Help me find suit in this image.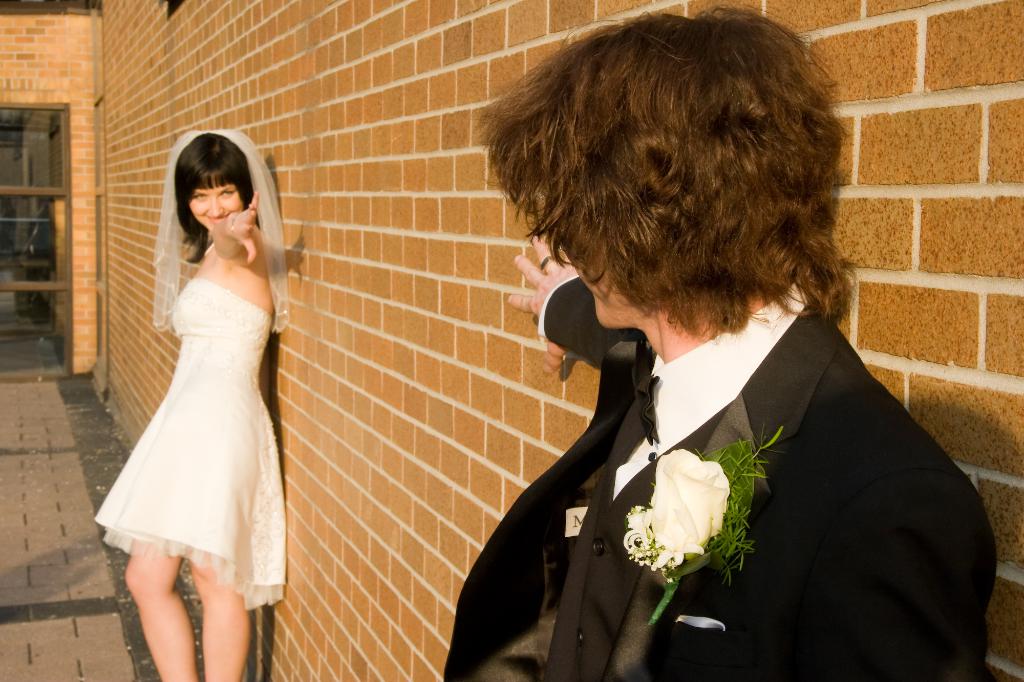
Found it: 455/269/989/669.
